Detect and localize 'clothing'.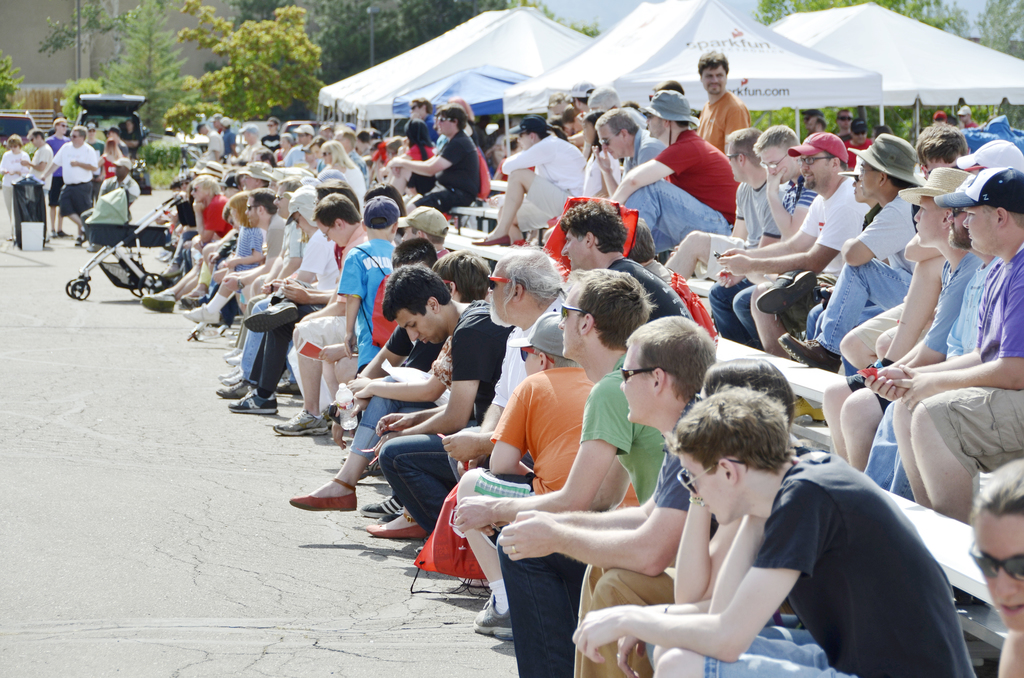
Localized at {"x1": 889, "y1": 239, "x2": 1023, "y2": 467}.
